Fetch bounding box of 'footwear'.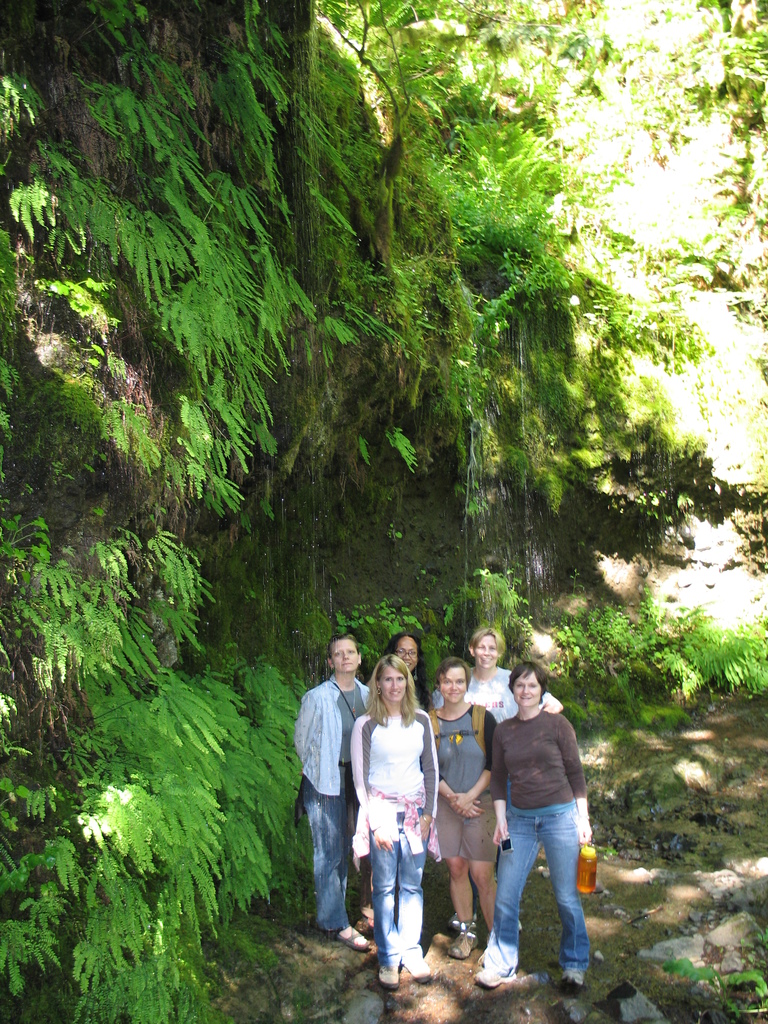
Bbox: [x1=562, y1=966, x2=588, y2=989].
